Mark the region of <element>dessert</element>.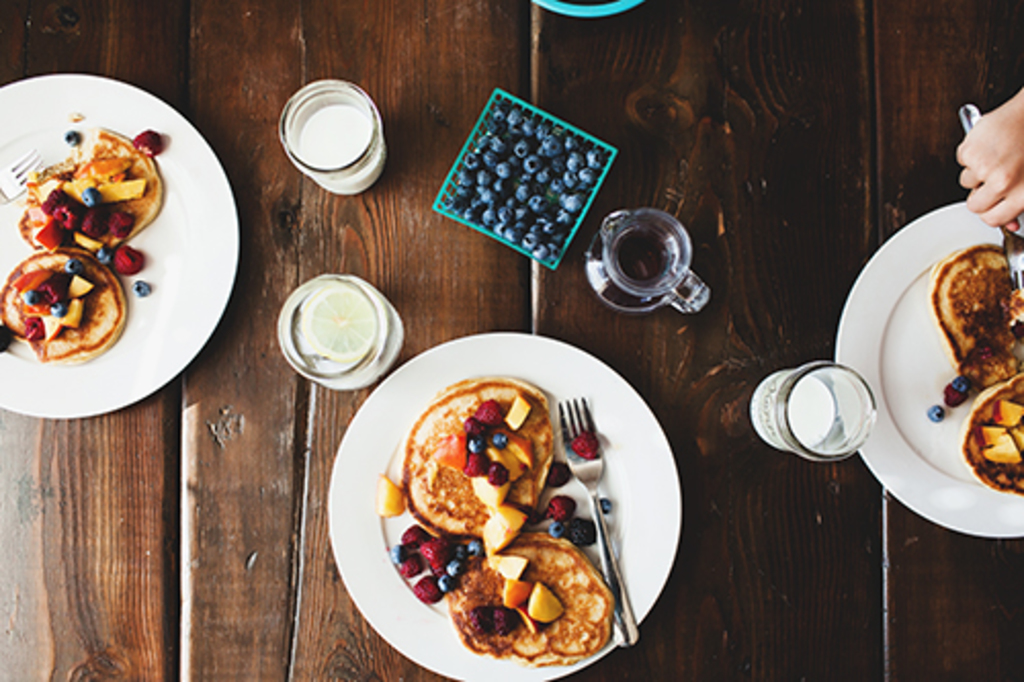
Region: <box>446,545,618,668</box>.
